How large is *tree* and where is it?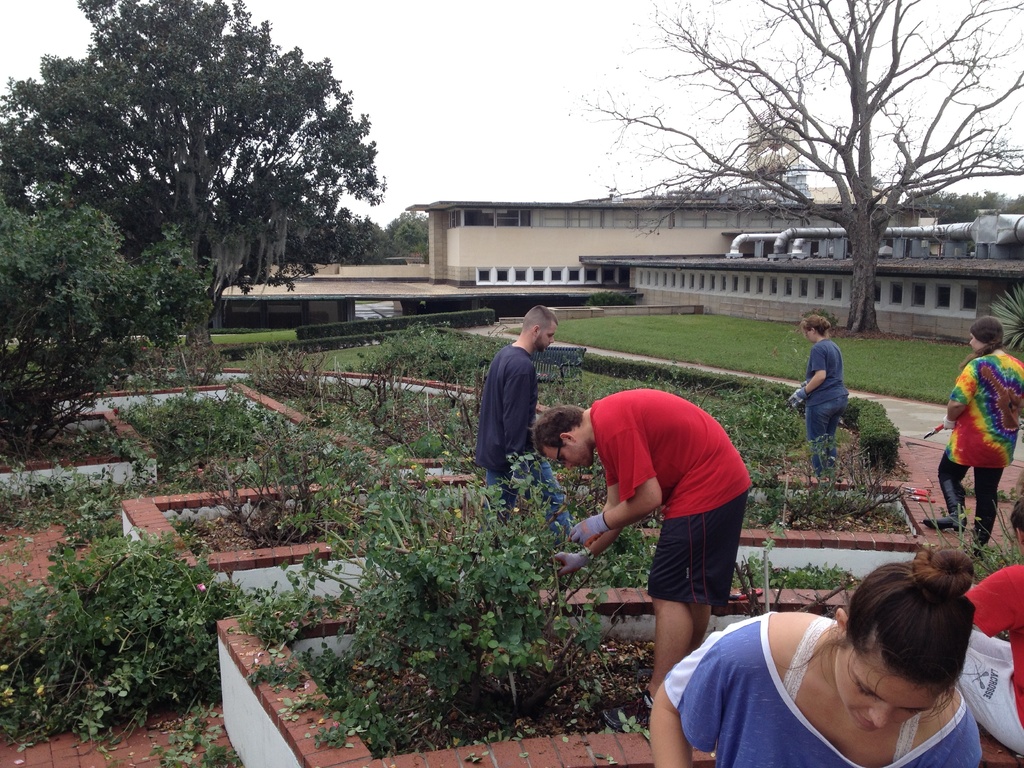
Bounding box: rect(555, 0, 1021, 335).
